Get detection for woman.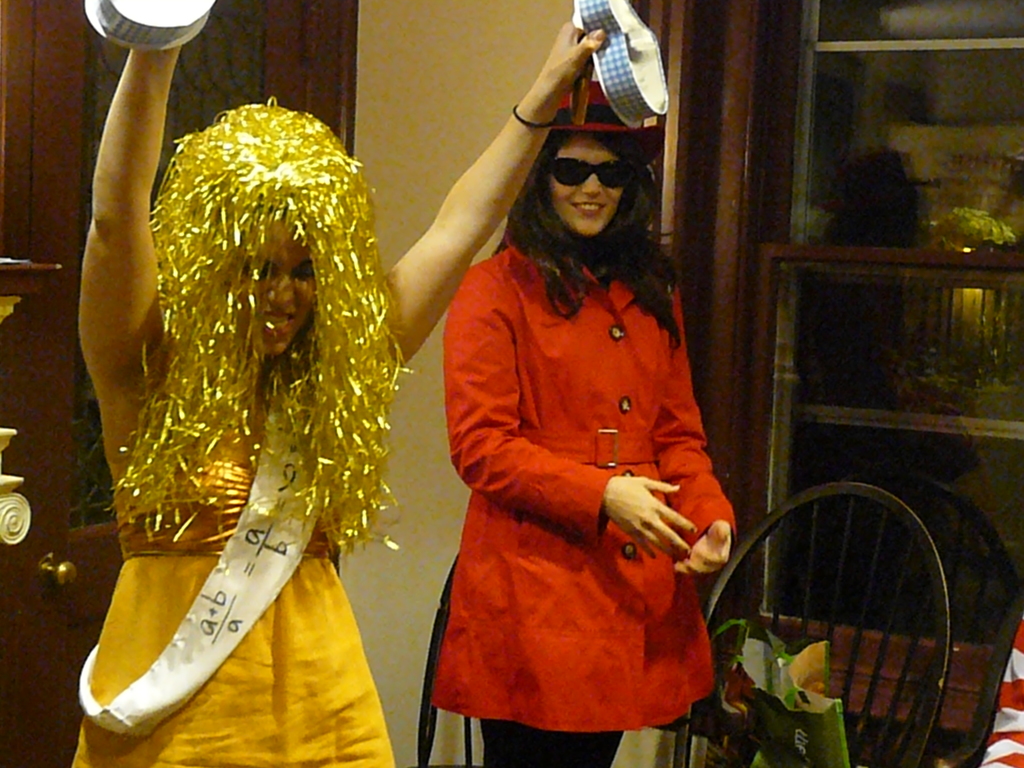
Detection: <box>74,15,607,767</box>.
